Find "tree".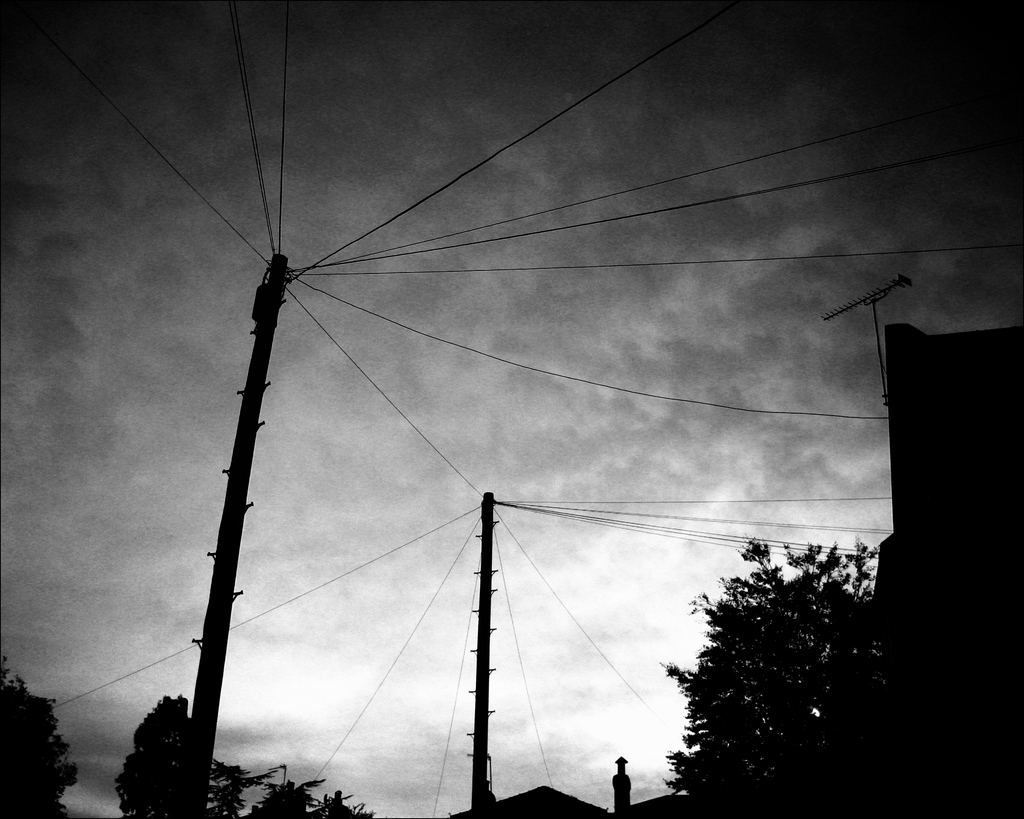
select_region(307, 777, 378, 818).
